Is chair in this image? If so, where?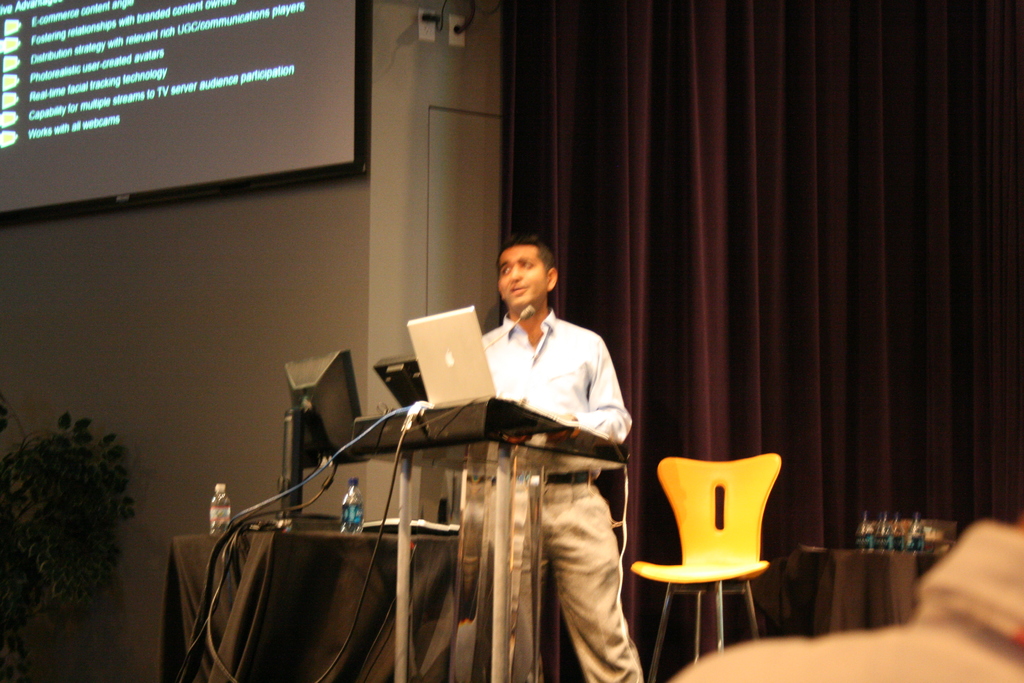
Yes, at crop(641, 449, 799, 666).
